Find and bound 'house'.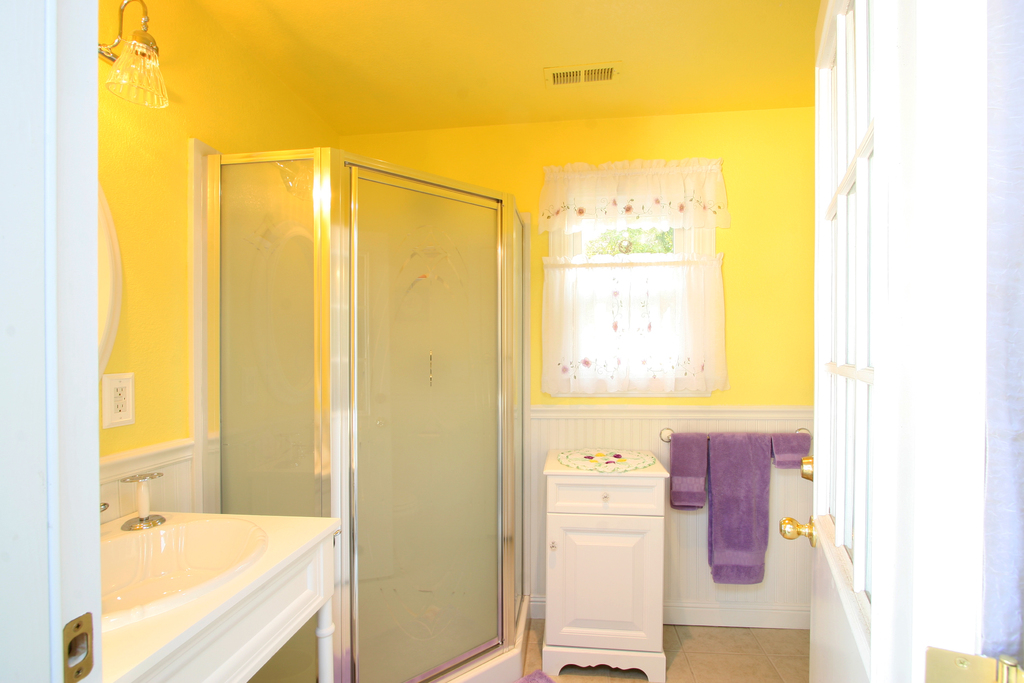
Bound: pyautogui.locateOnScreen(0, 0, 1023, 682).
